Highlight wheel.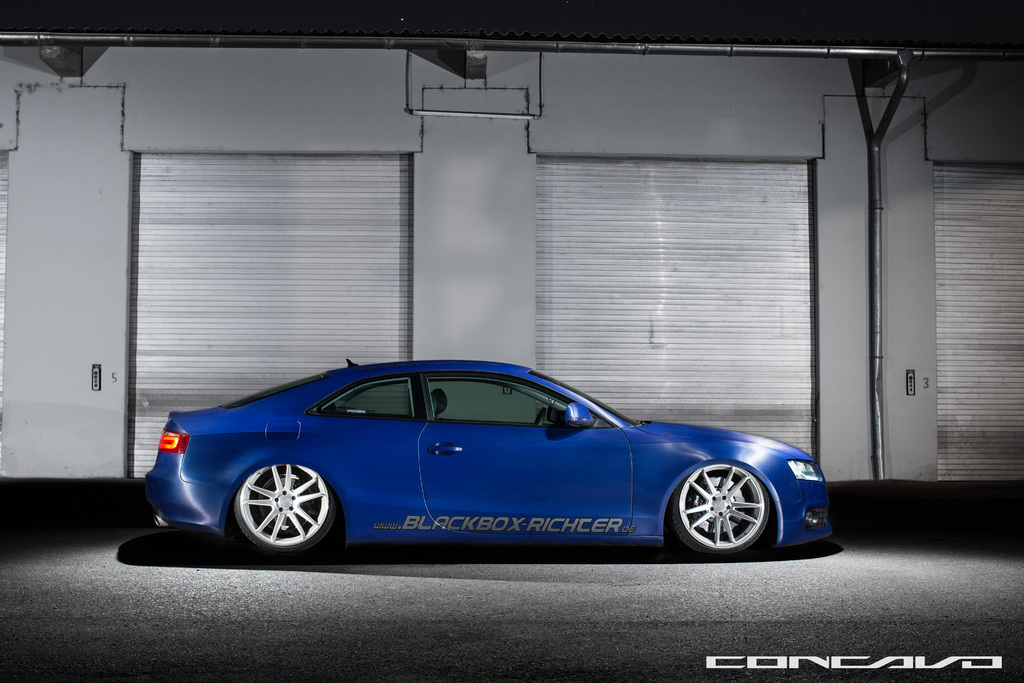
Highlighted region: box(682, 463, 785, 552).
